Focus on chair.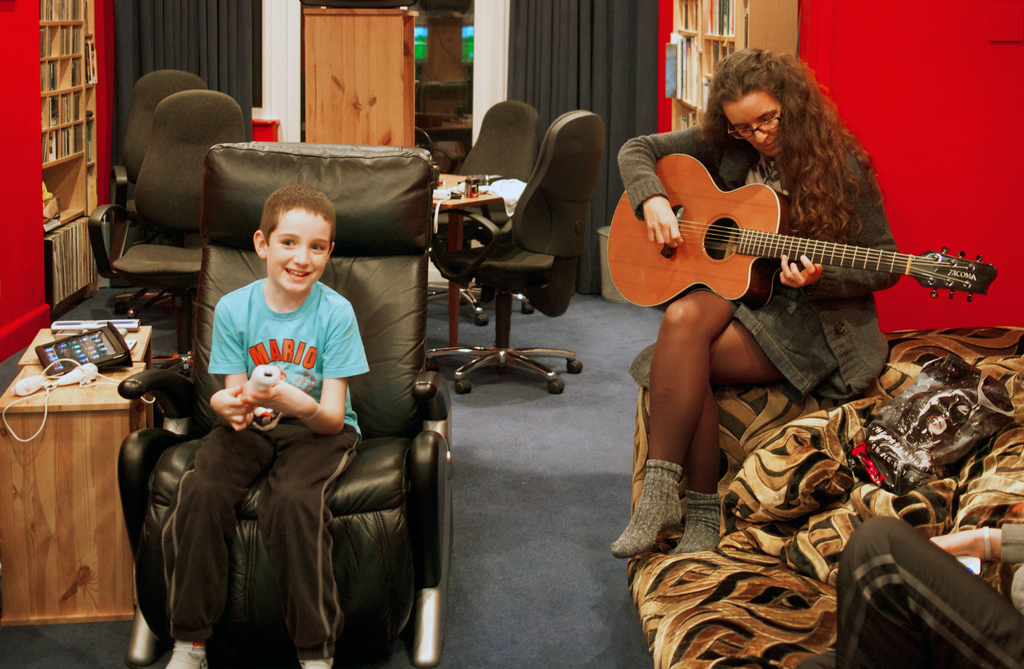
Focused at box=[115, 137, 456, 668].
